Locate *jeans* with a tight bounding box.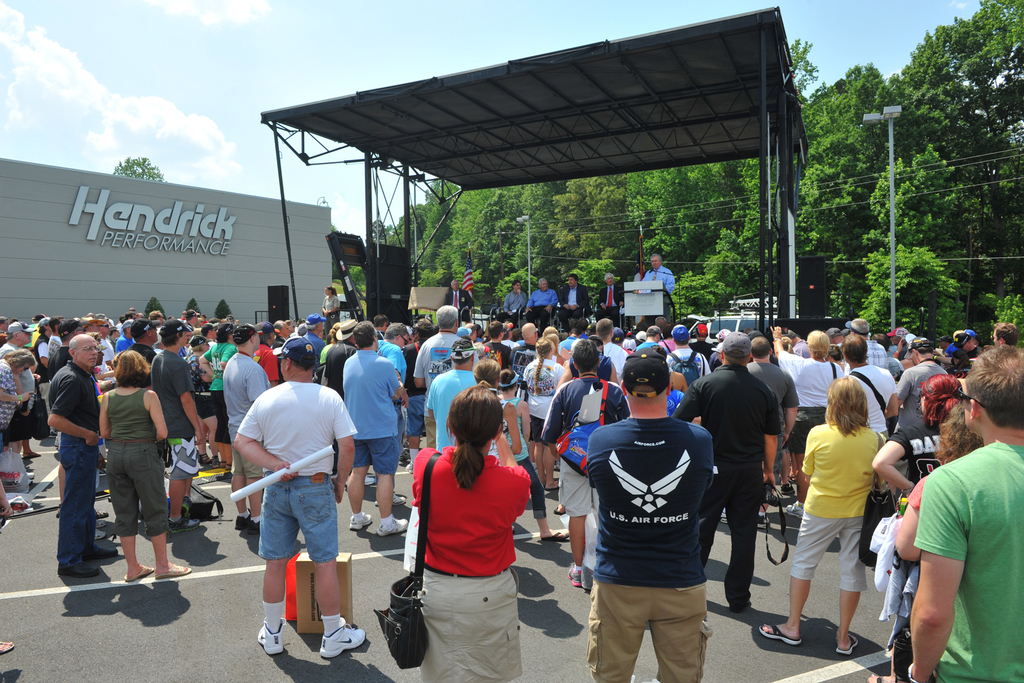
Rect(520, 459, 547, 519).
